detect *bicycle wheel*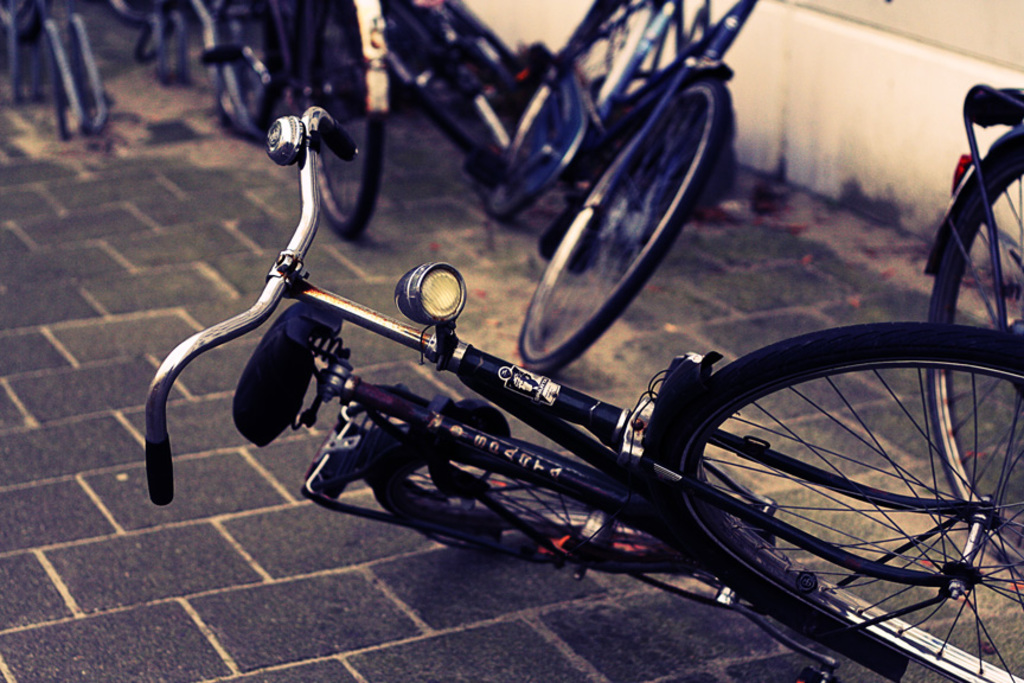
(left=369, top=452, right=780, bottom=577)
